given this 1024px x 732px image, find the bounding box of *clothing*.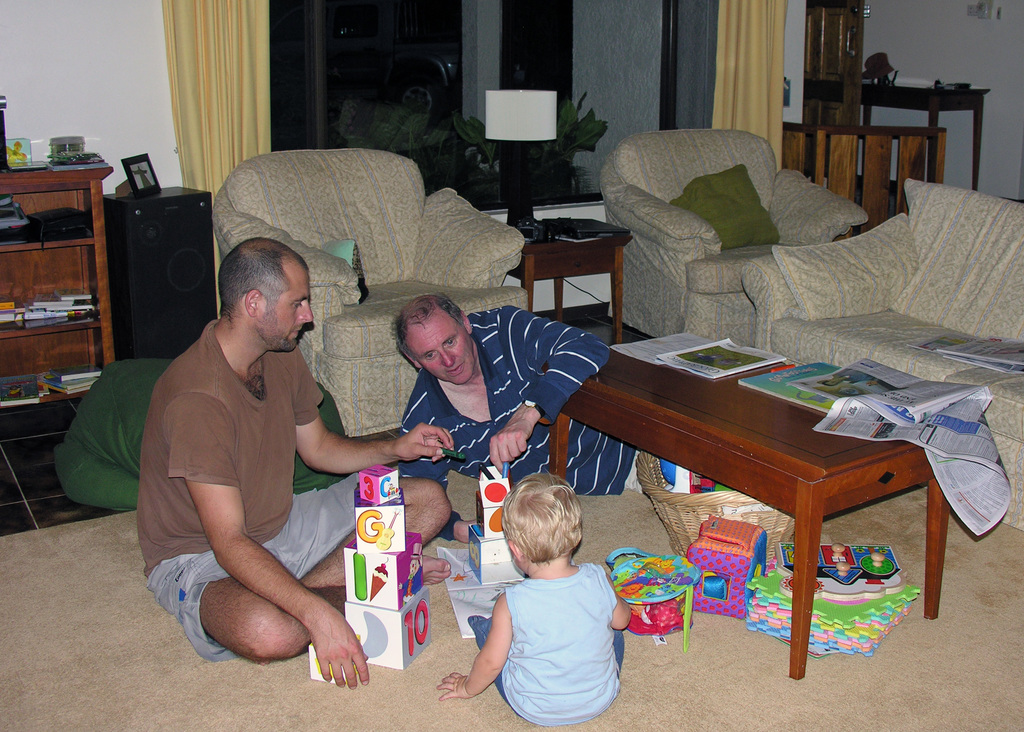
Rect(144, 465, 388, 661).
